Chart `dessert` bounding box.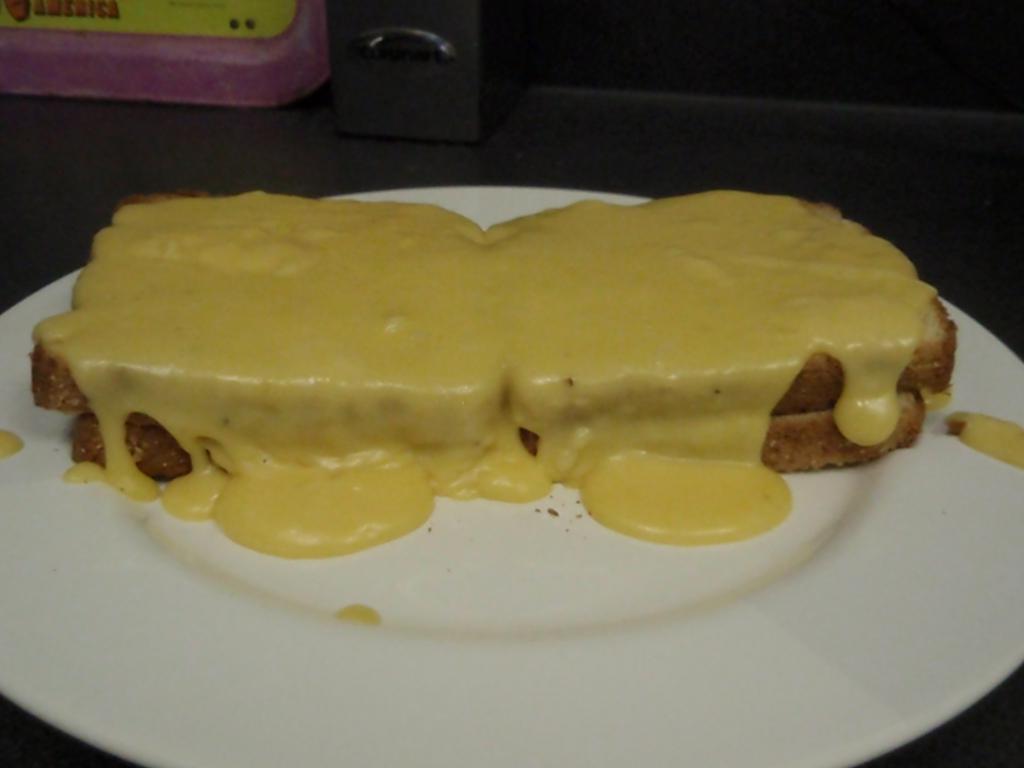
Charted: <region>0, 195, 1023, 552</region>.
